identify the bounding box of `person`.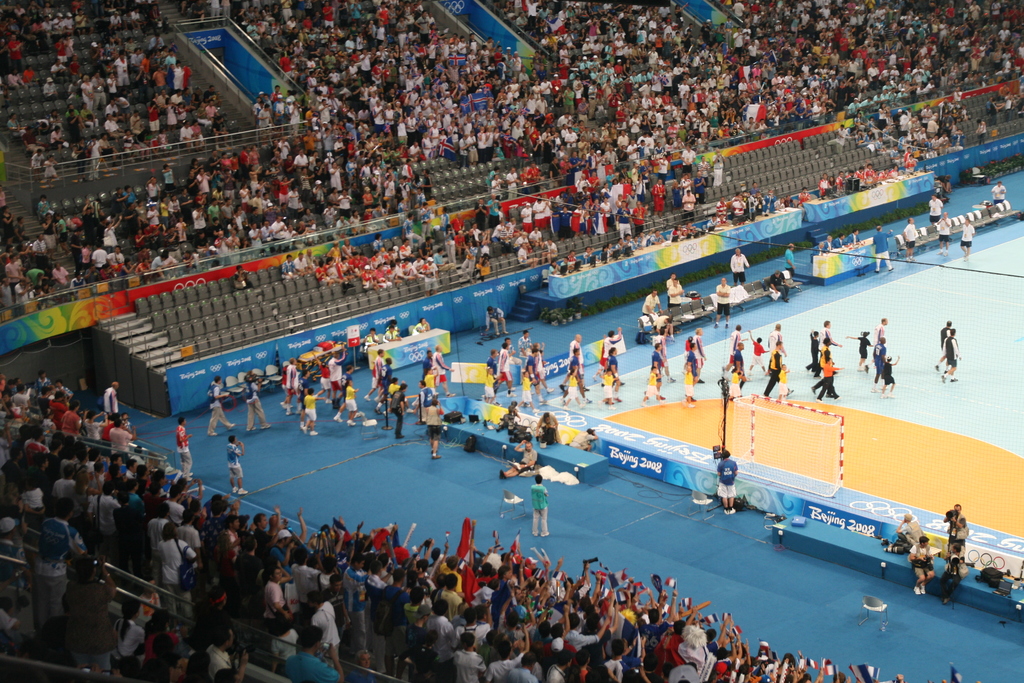
(197,373,237,439).
